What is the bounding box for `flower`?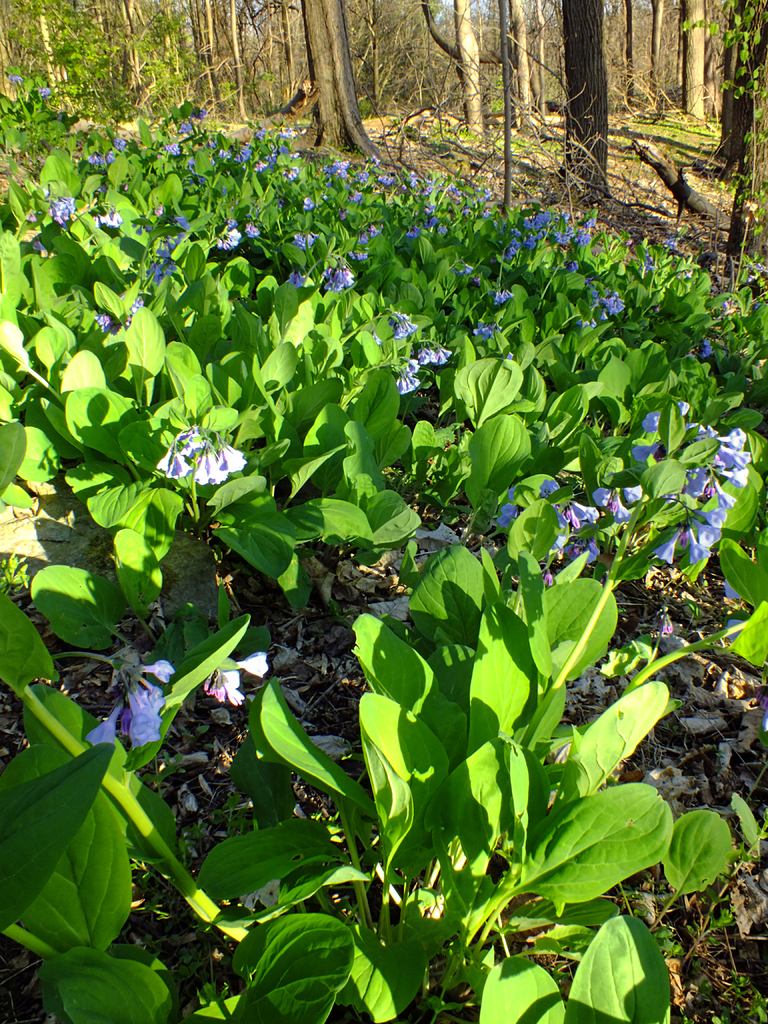
[723, 302, 746, 326].
